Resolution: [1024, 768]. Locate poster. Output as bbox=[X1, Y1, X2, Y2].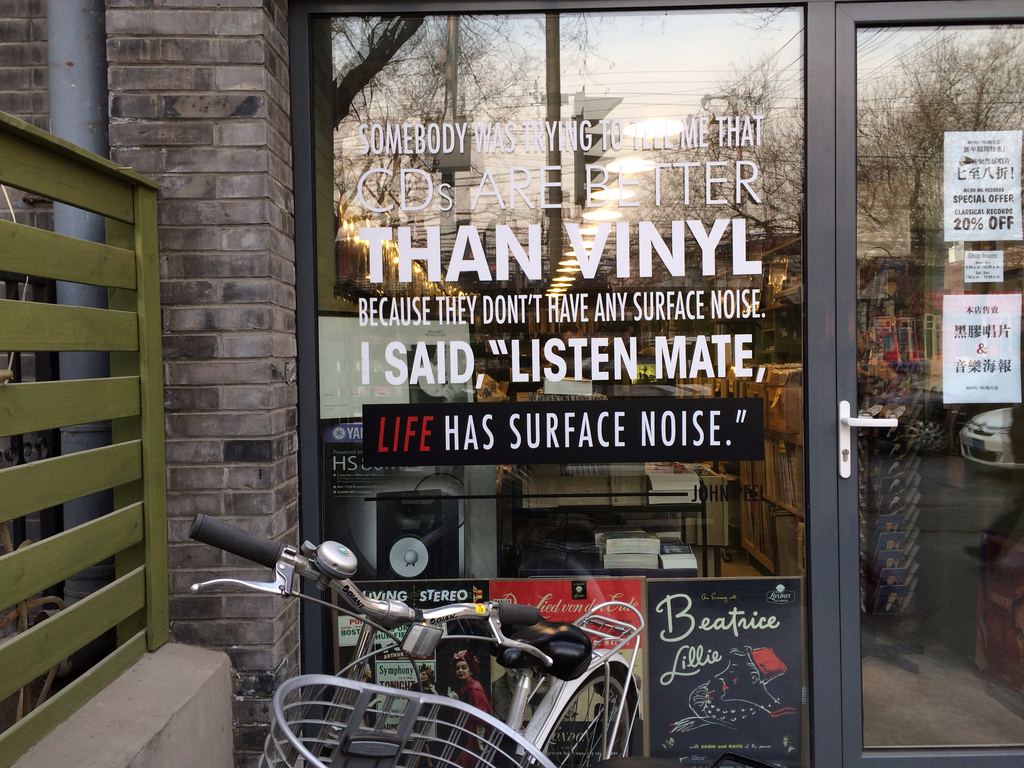
bbox=[483, 576, 637, 755].
